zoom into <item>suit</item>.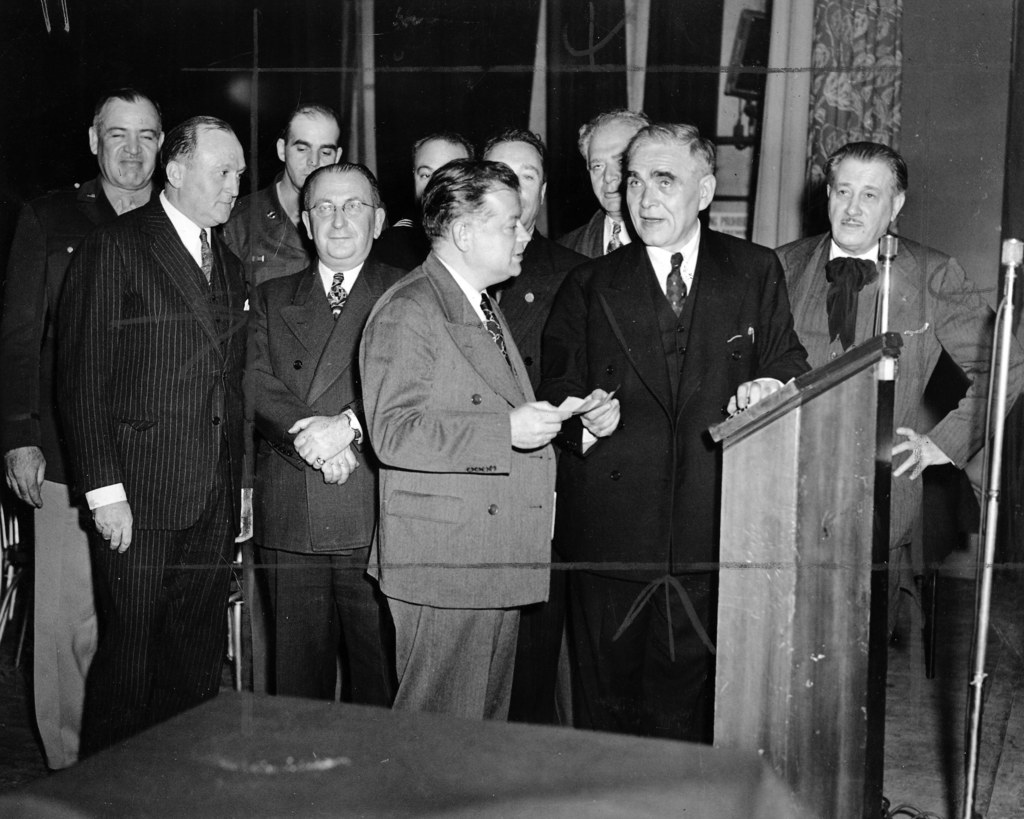
Zoom target: <bbox>490, 236, 589, 395</bbox>.
